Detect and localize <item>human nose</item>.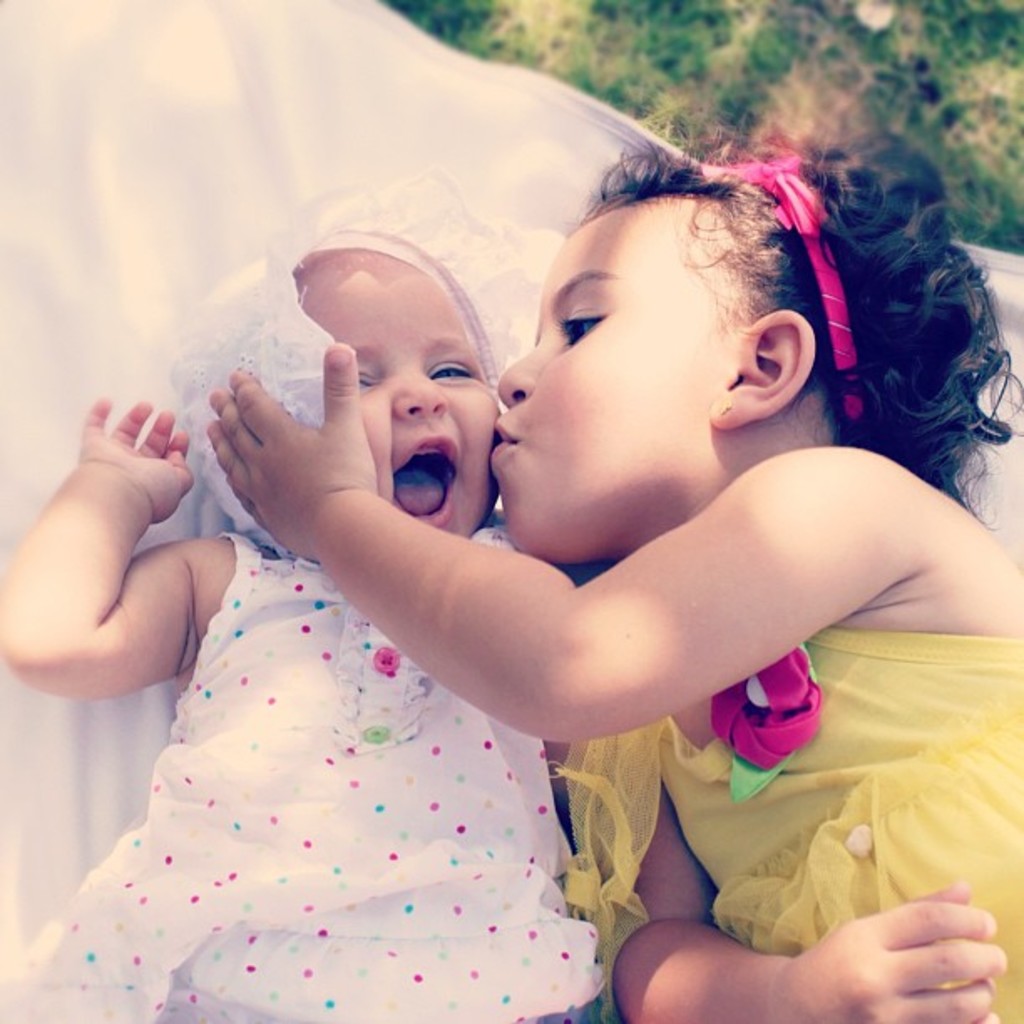
Localized at left=388, top=368, right=448, bottom=428.
